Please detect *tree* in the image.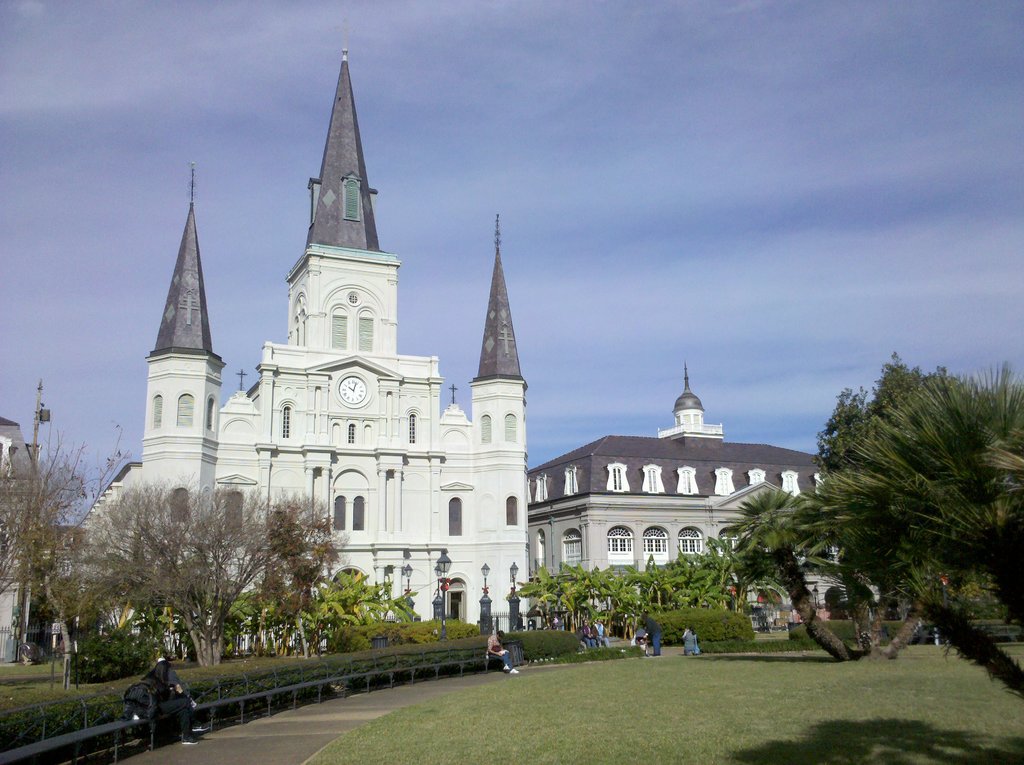
781,371,1023,709.
